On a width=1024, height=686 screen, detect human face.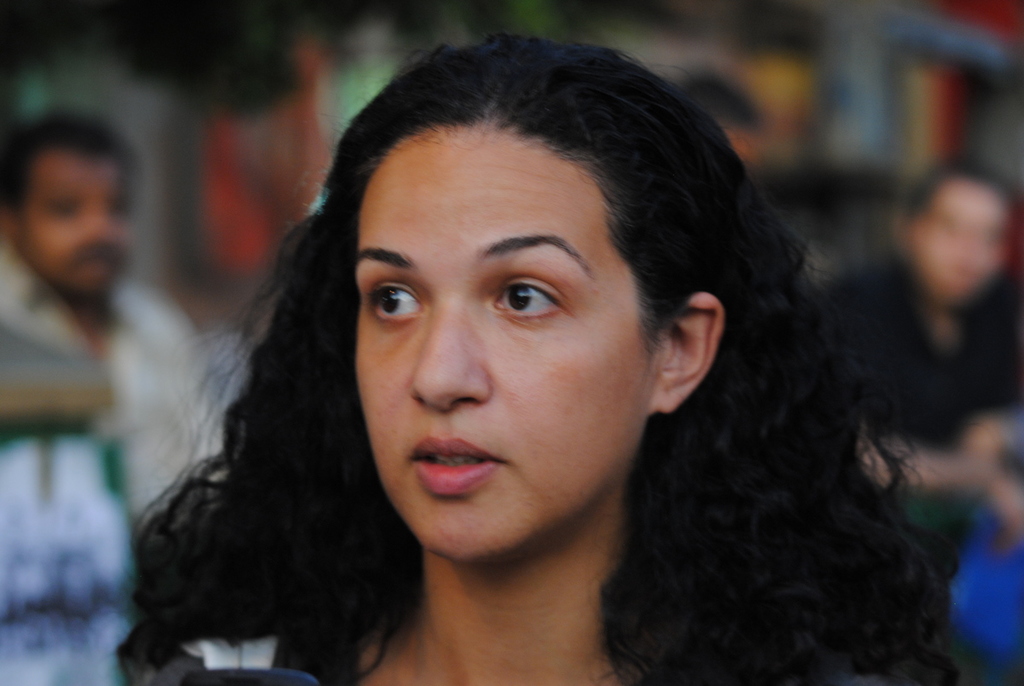
bbox=[20, 150, 129, 292].
